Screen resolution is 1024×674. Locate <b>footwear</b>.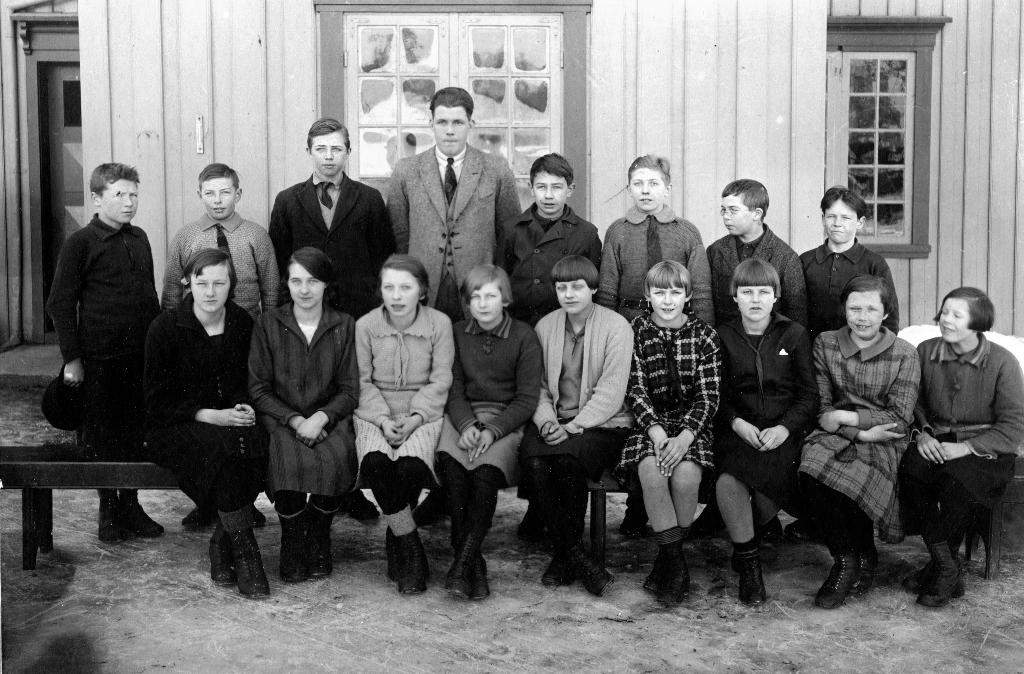
bbox=(217, 504, 270, 596).
